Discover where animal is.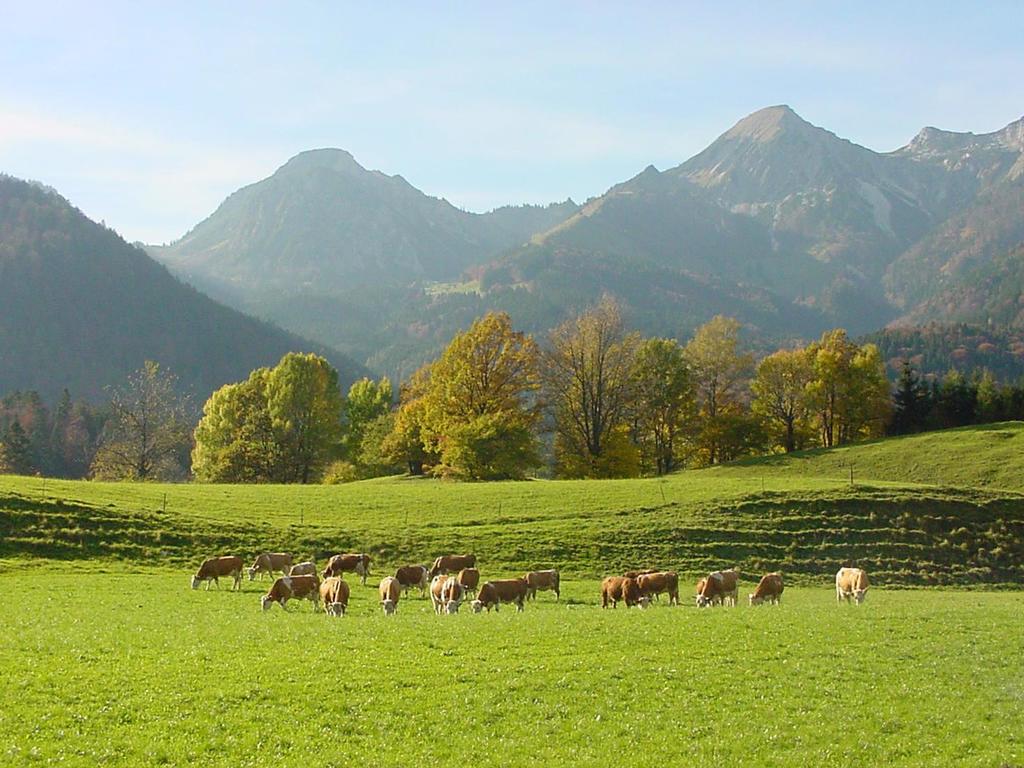
Discovered at 693:569:737:606.
